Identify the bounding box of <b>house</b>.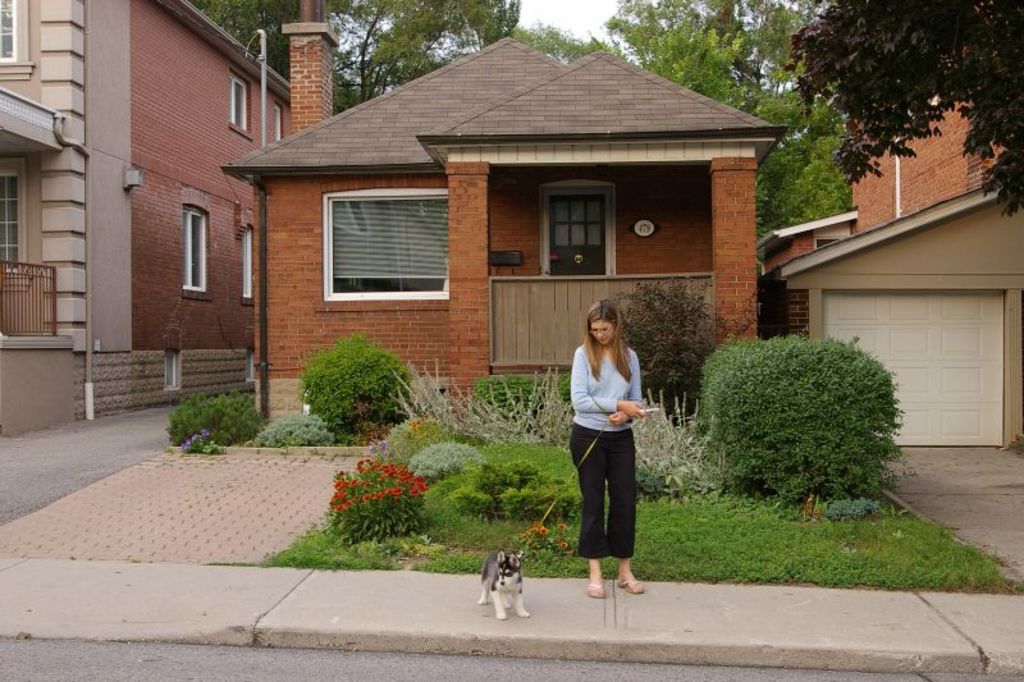
164/27/817/461.
